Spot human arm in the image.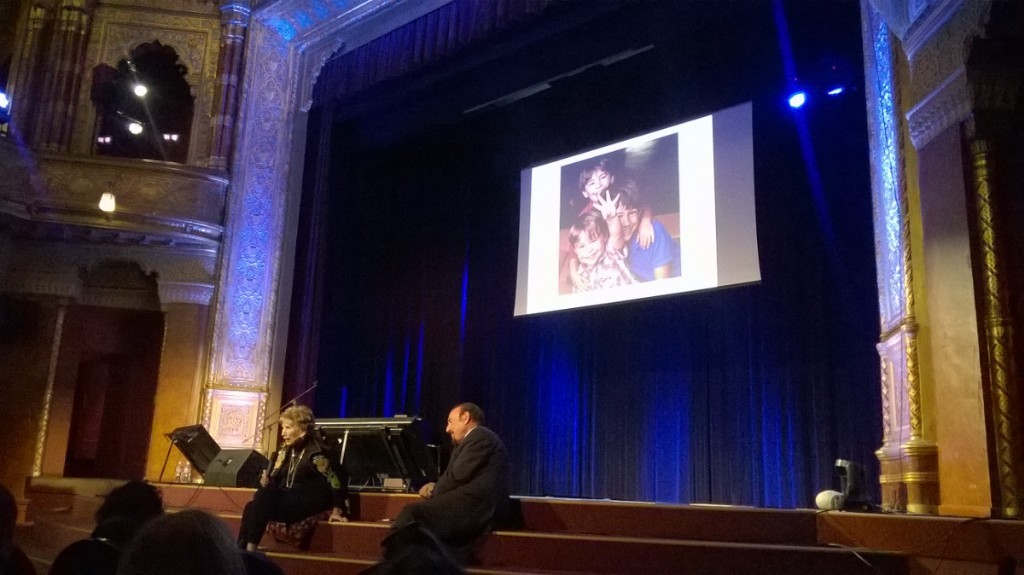
human arm found at left=628, top=202, right=660, bottom=250.
